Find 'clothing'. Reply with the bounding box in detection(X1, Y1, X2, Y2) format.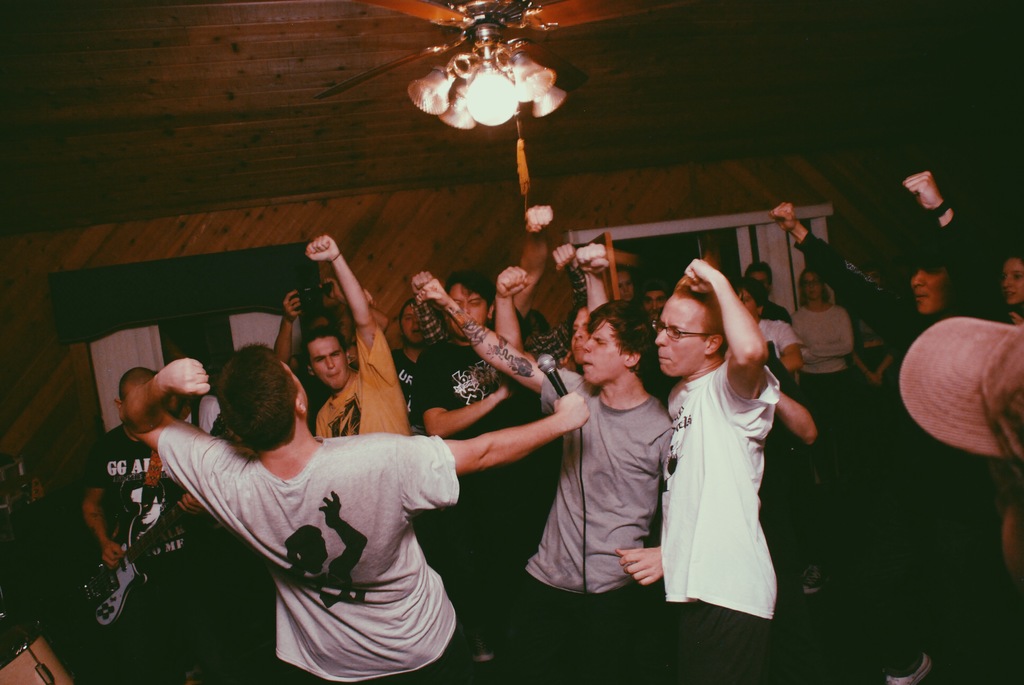
detection(157, 421, 468, 684).
